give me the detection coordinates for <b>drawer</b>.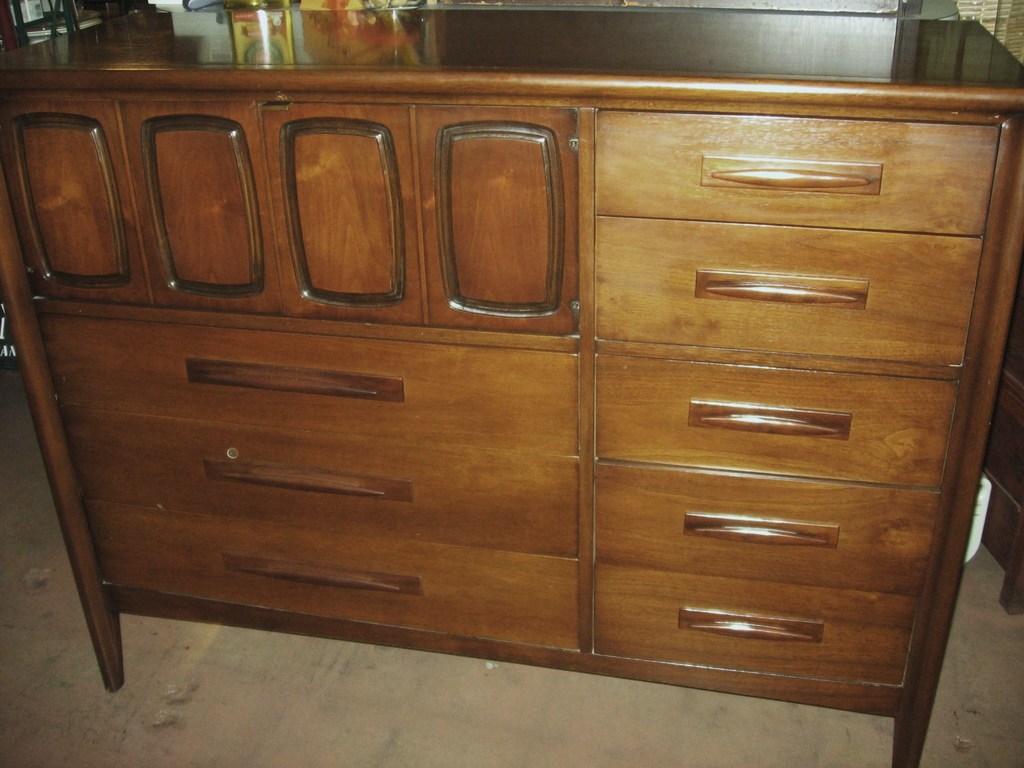
597 217 983 358.
